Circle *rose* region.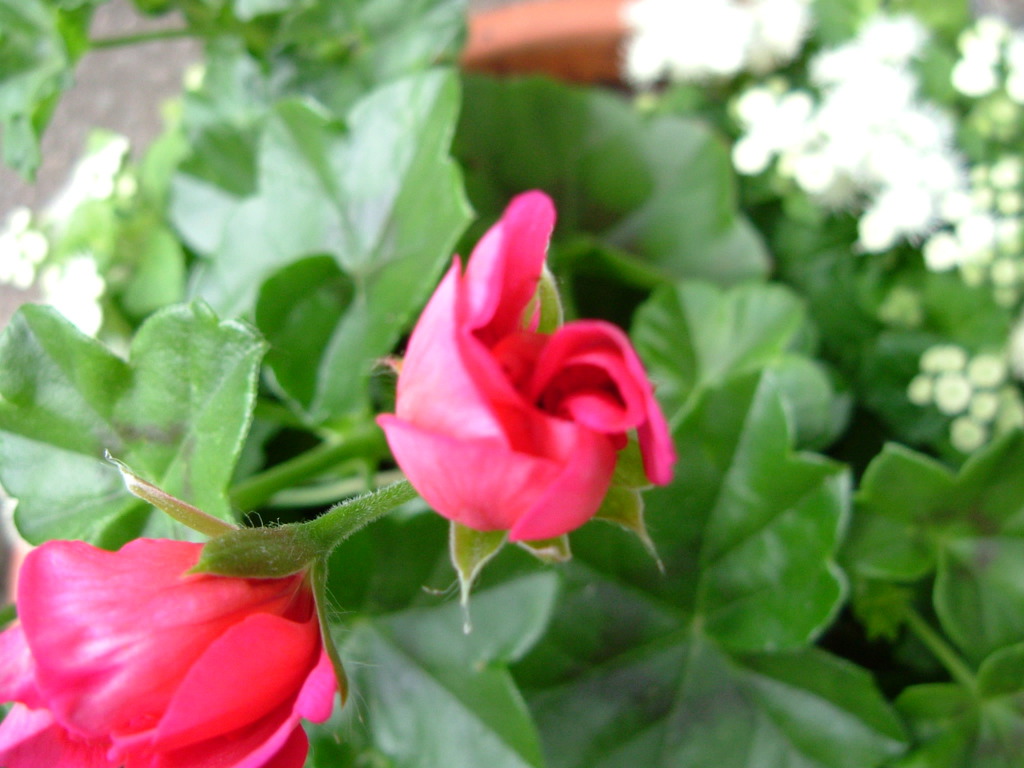
Region: select_region(0, 540, 348, 767).
